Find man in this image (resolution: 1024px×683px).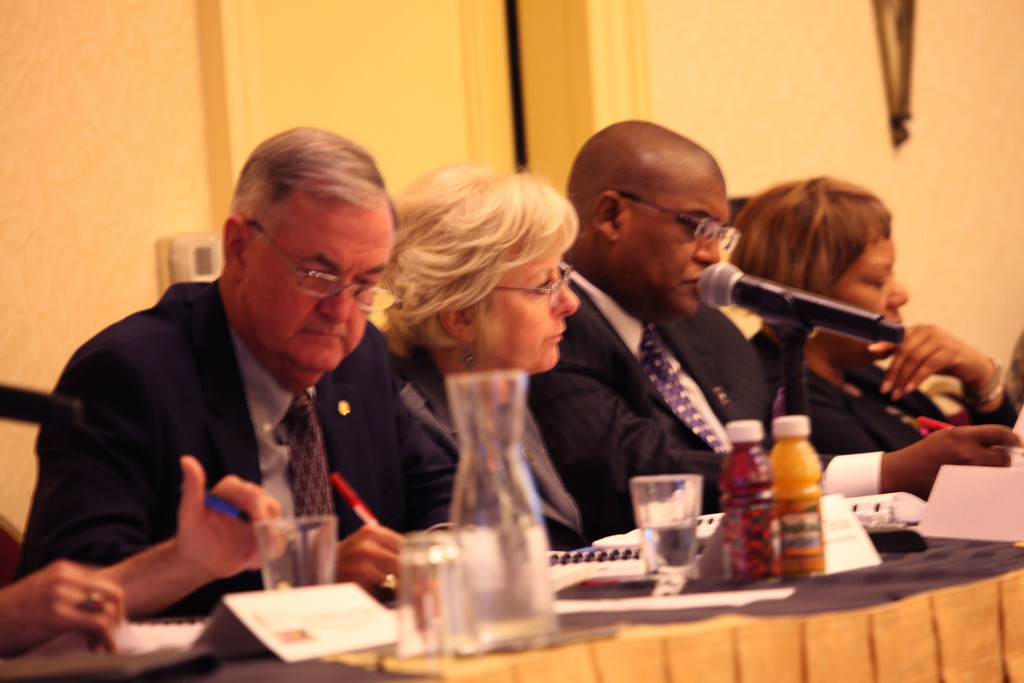
(29,139,470,641).
